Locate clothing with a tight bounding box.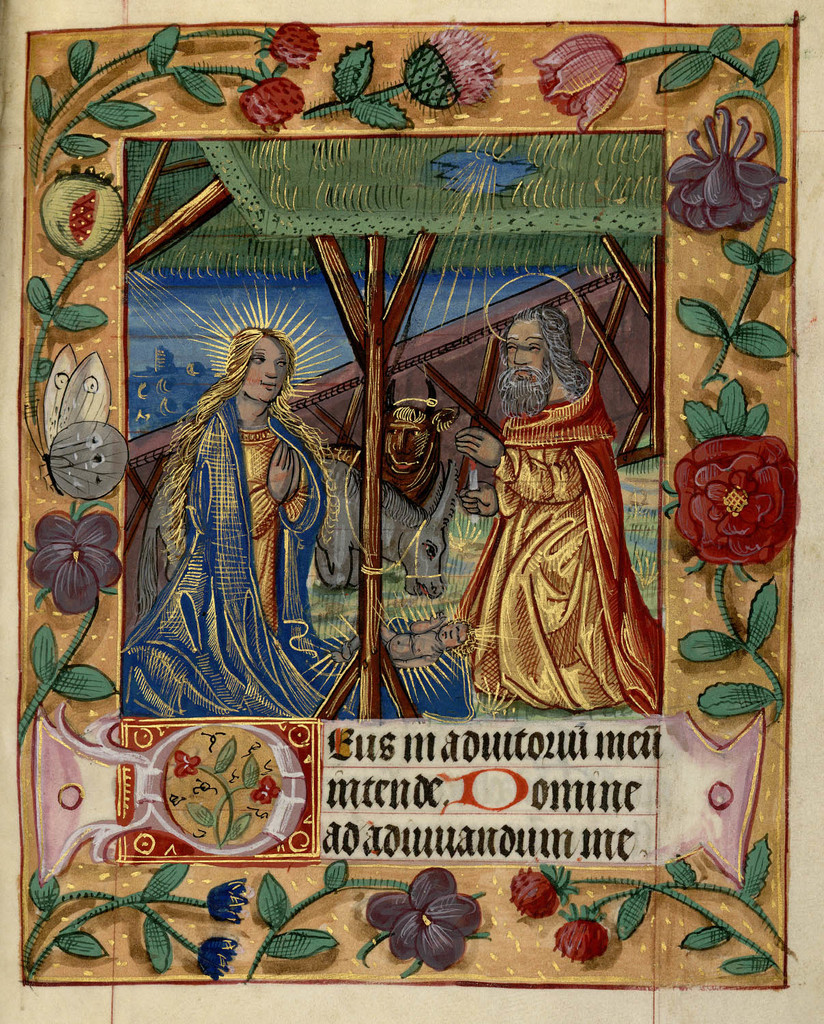
rect(120, 403, 362, 719).
